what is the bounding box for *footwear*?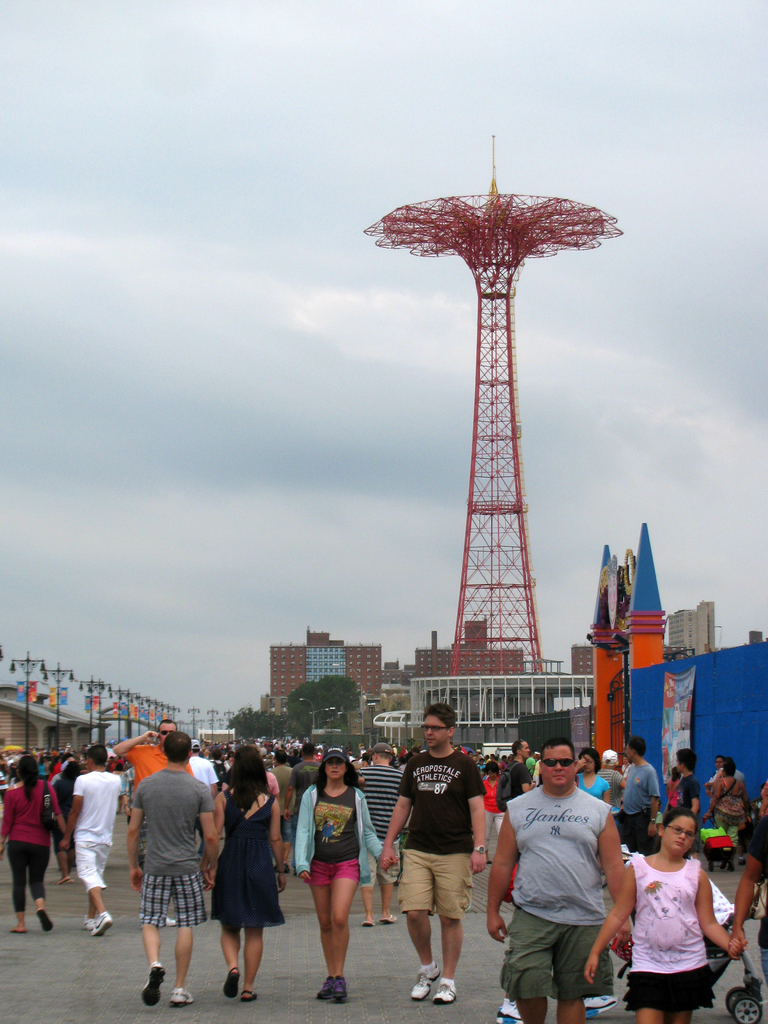
box=[432, 981, 456, 1002].
